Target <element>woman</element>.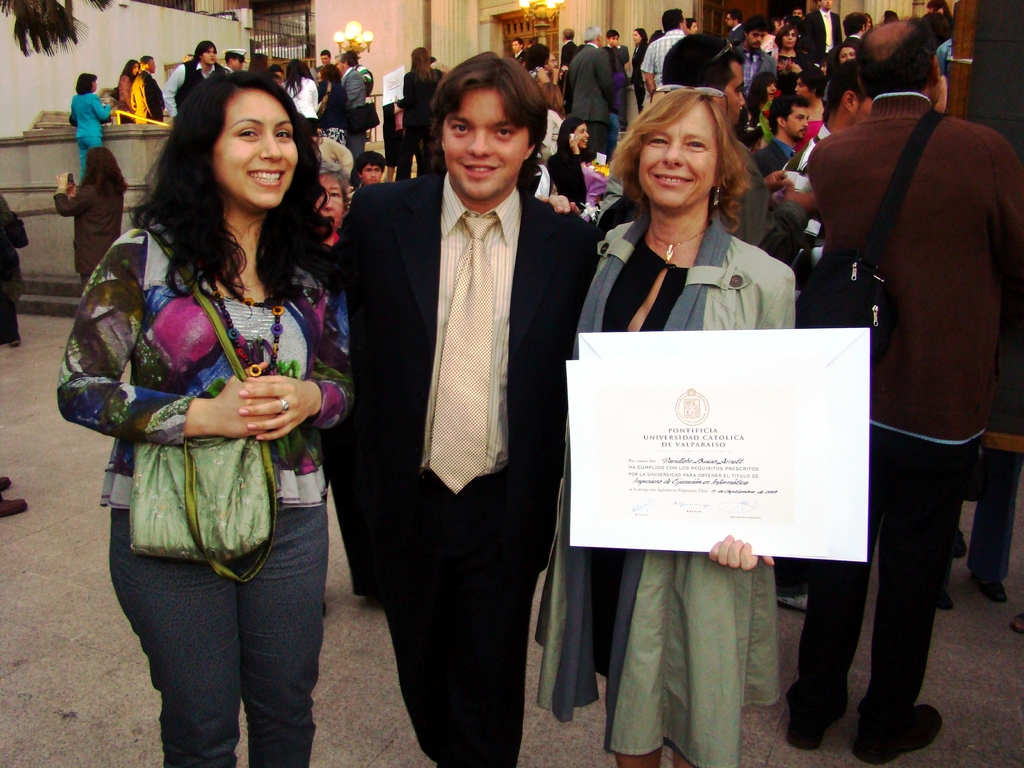
Target region: select_region(747, 70, 781, 152).
